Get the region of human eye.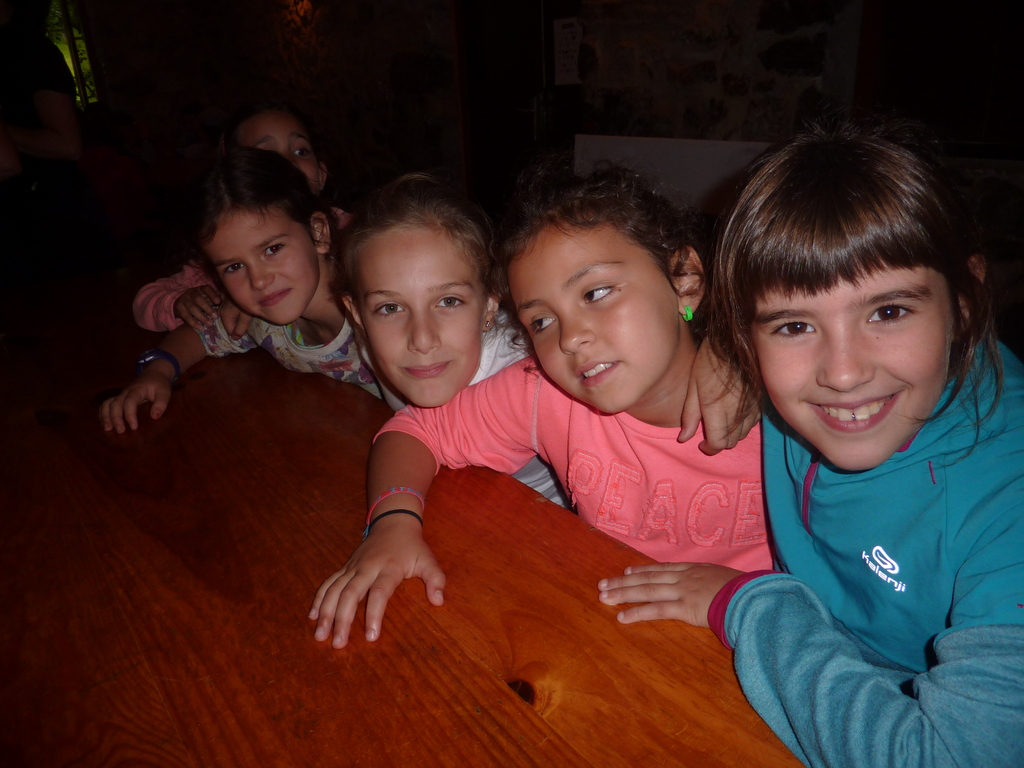
260,242,289,258.
